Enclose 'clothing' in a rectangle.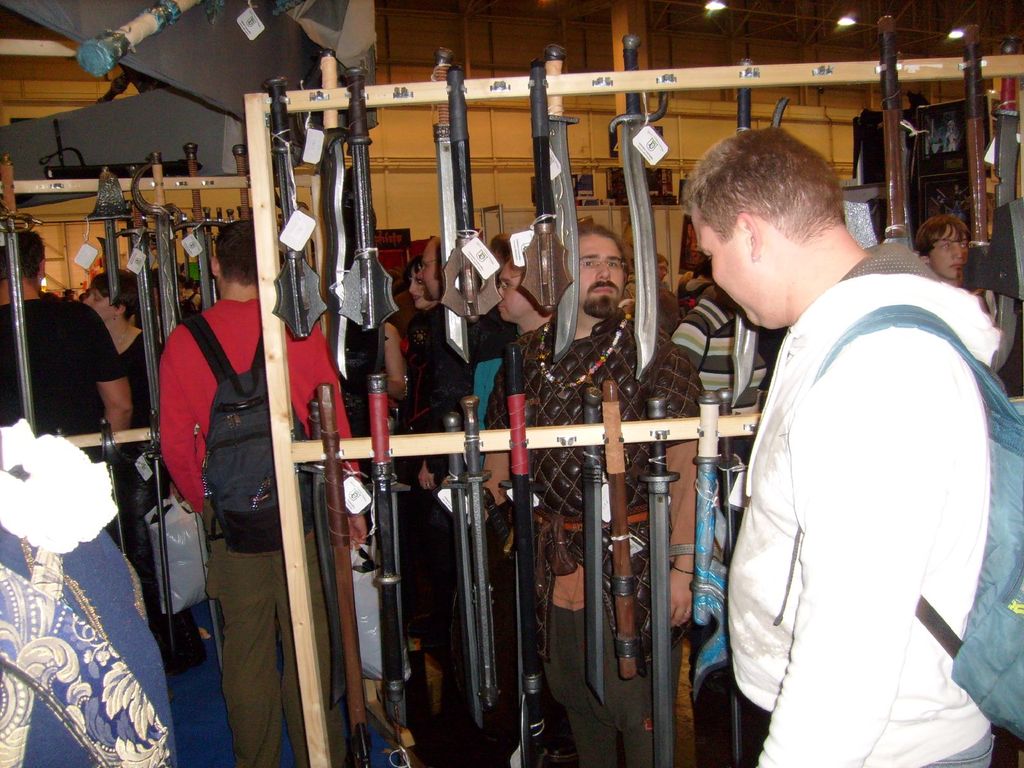
locate(0, 463, 173, 753).
